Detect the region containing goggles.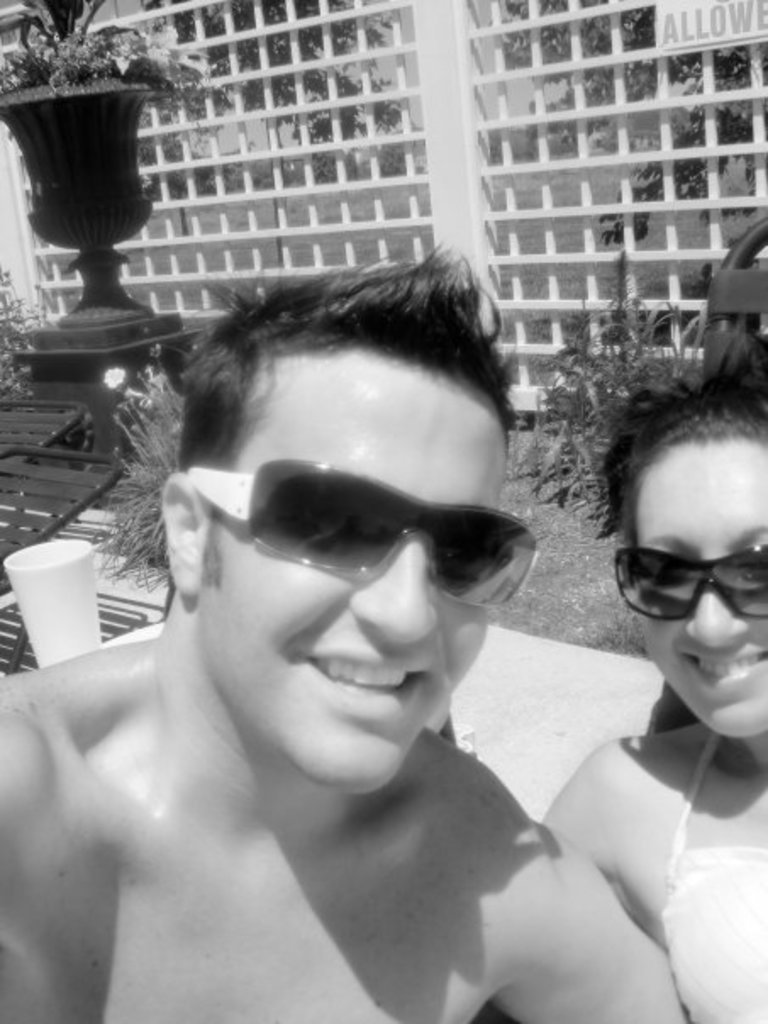
bbox=(610, 537, 761, 614).
